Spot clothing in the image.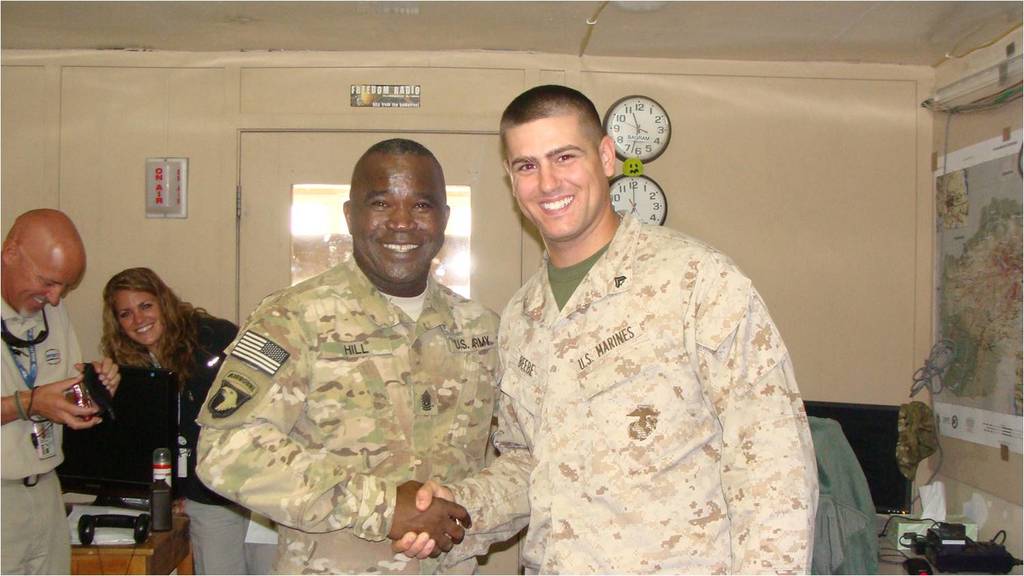
clothing found at crop(472, 179, 839, 564).
